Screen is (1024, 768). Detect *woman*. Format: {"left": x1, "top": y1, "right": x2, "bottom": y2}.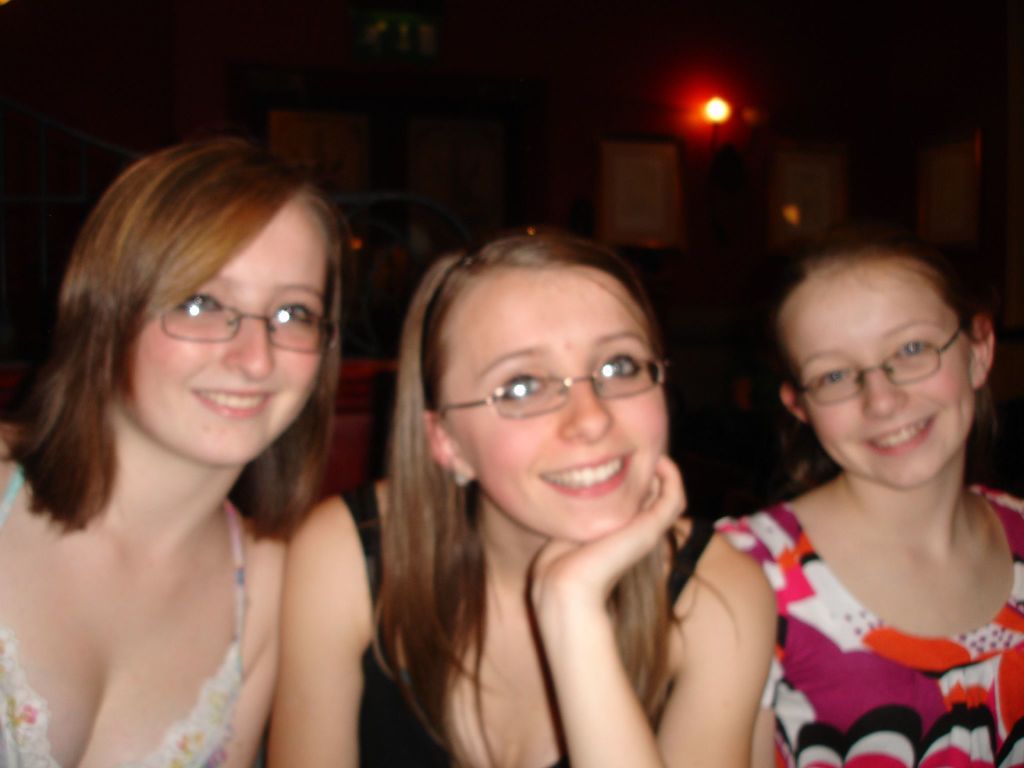
{"left": 712, "top": 236, "right": 1023, "bottom": 767}.
